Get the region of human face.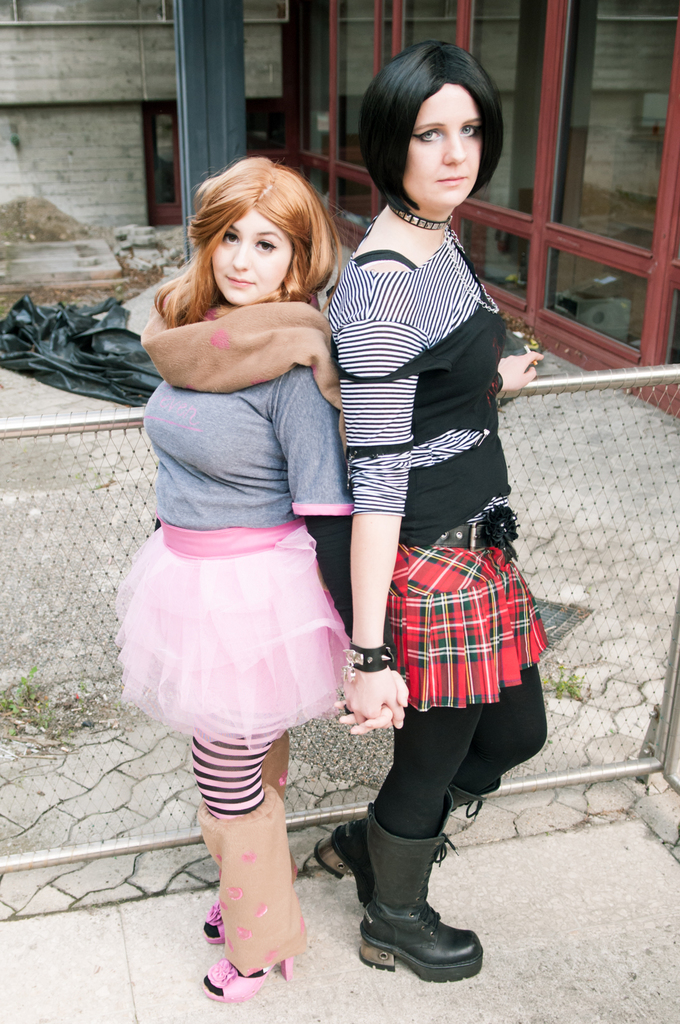
box(210, 211, 294, 301).
